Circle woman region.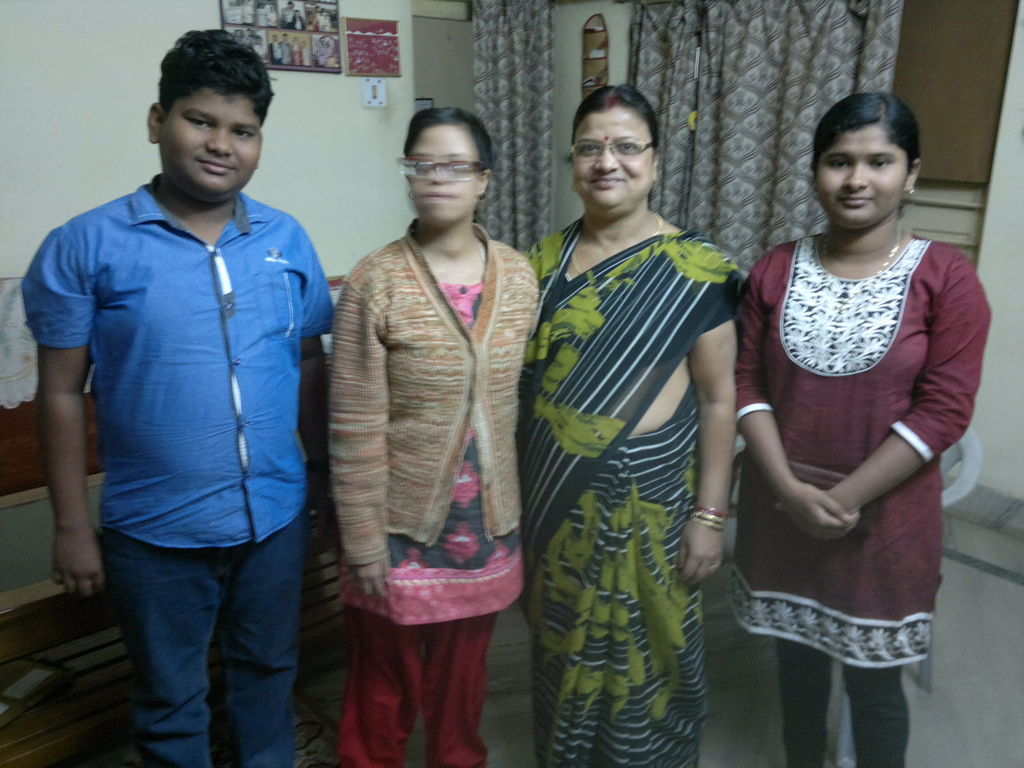
Region: detection(735, 89, 995, 767).
